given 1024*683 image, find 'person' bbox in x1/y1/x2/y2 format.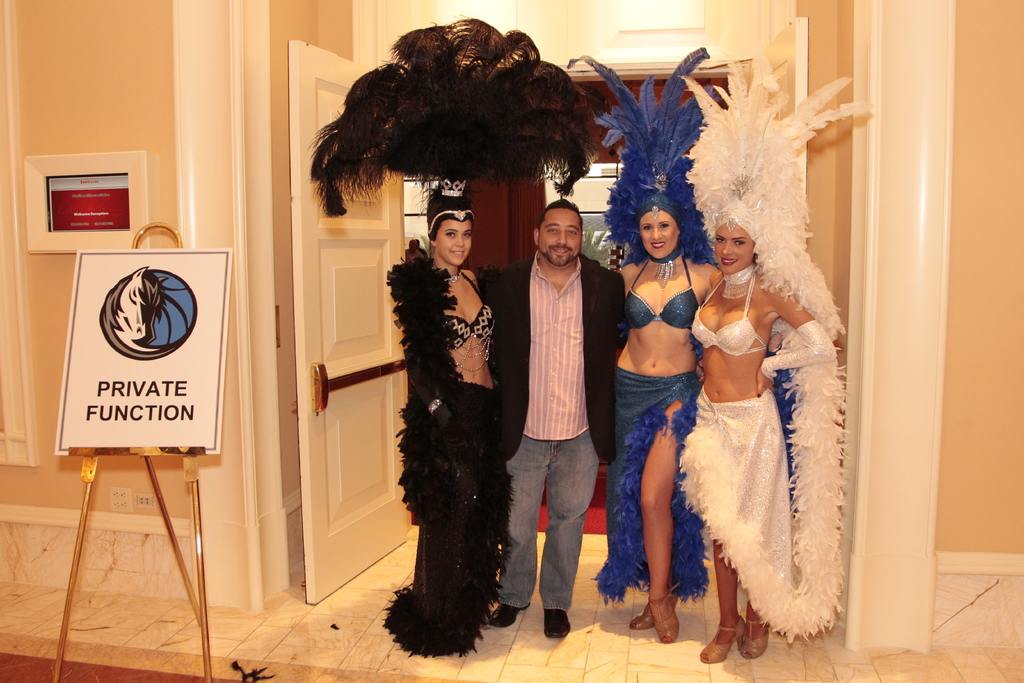
614/194/716/639.
